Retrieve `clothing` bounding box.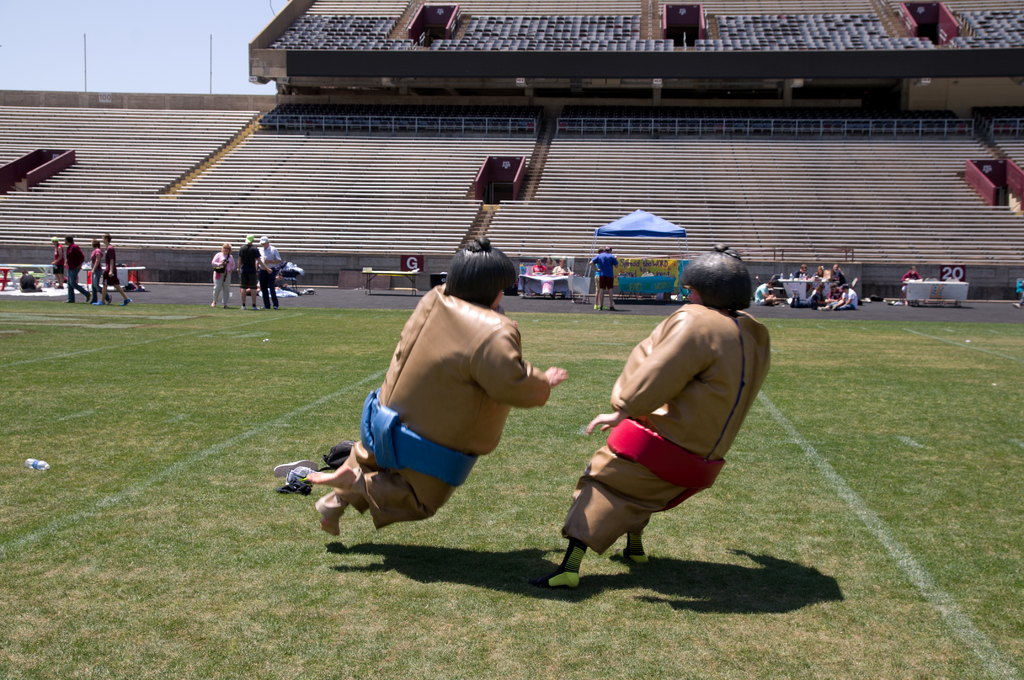
Bounding box: 99, 241, 125, 287.
